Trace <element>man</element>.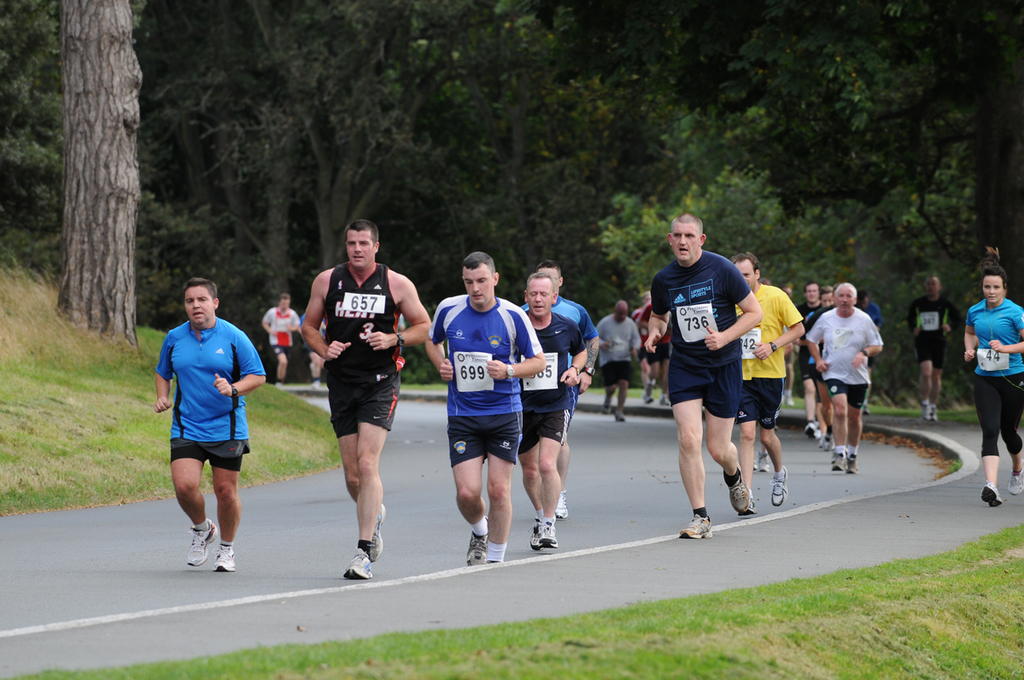
Traced to bbox(731, 255, 816, 519).
